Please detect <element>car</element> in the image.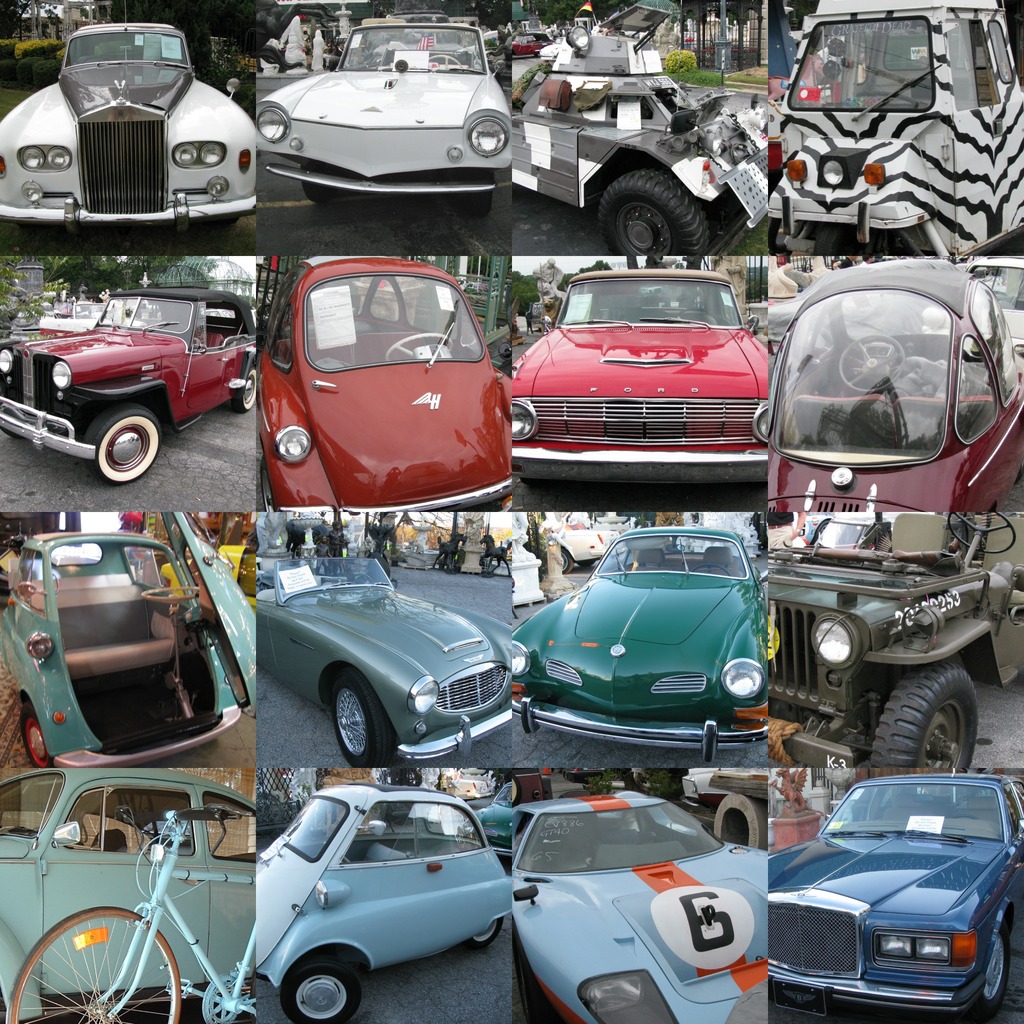
bbox=[448, 767, 493, 798].
